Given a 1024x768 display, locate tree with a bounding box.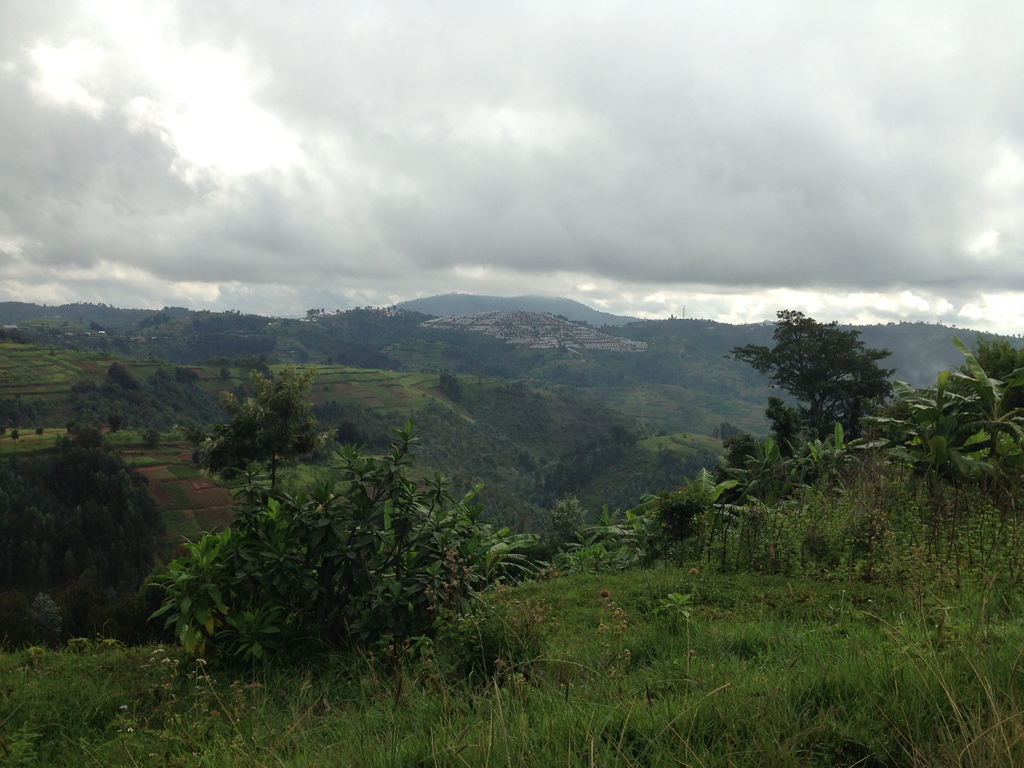
Located: [left=762, top=388, right=796, bottom=458].
